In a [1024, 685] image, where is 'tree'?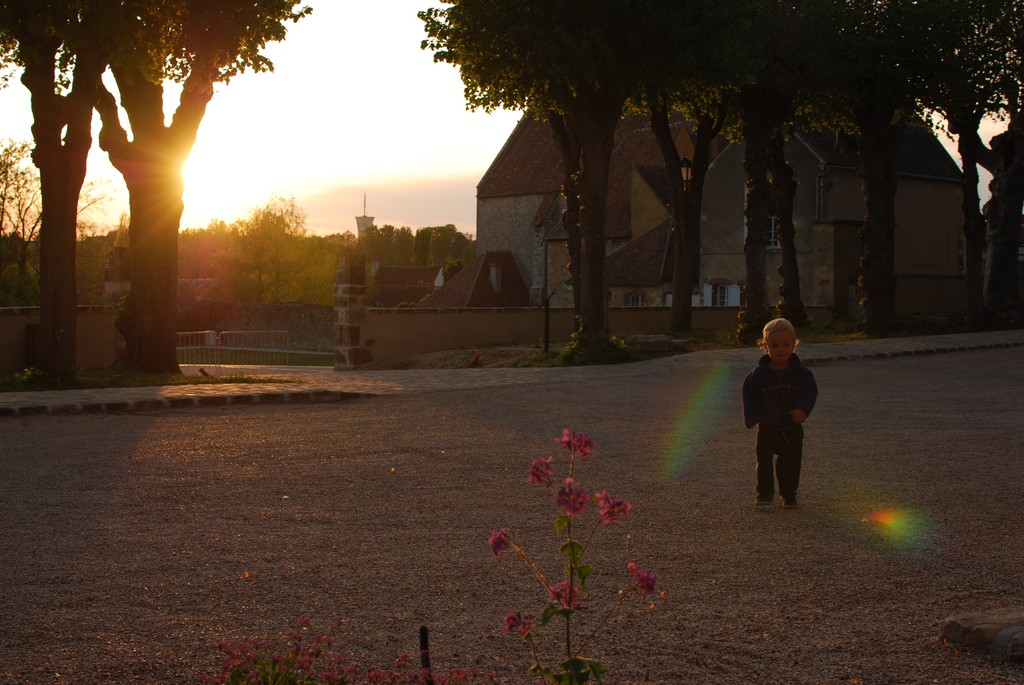
bbox(620, 0, 775, 341).
